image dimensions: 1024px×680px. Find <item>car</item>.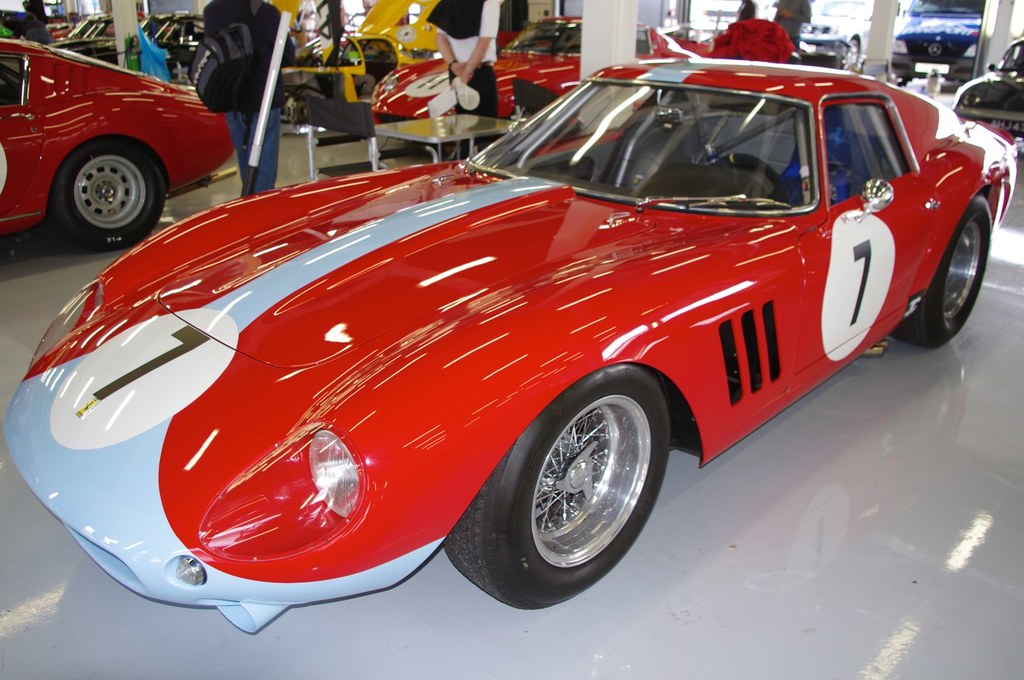
pyautogui.locateOnScreen(0, 35, 239, 259).
